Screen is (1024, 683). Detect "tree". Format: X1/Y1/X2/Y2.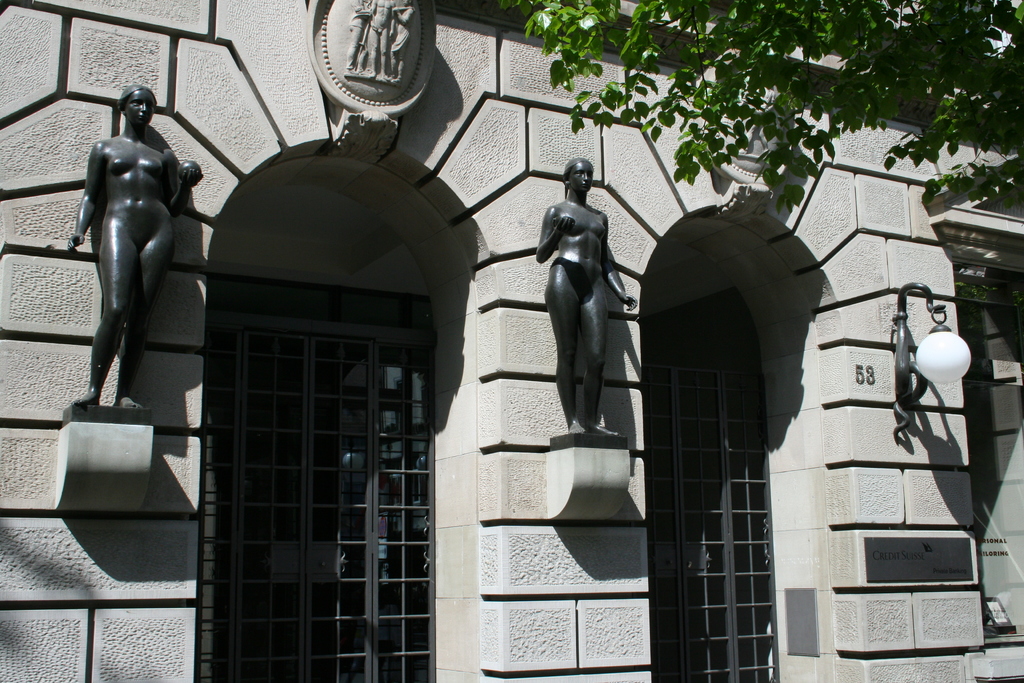
502/2/1023/216.
